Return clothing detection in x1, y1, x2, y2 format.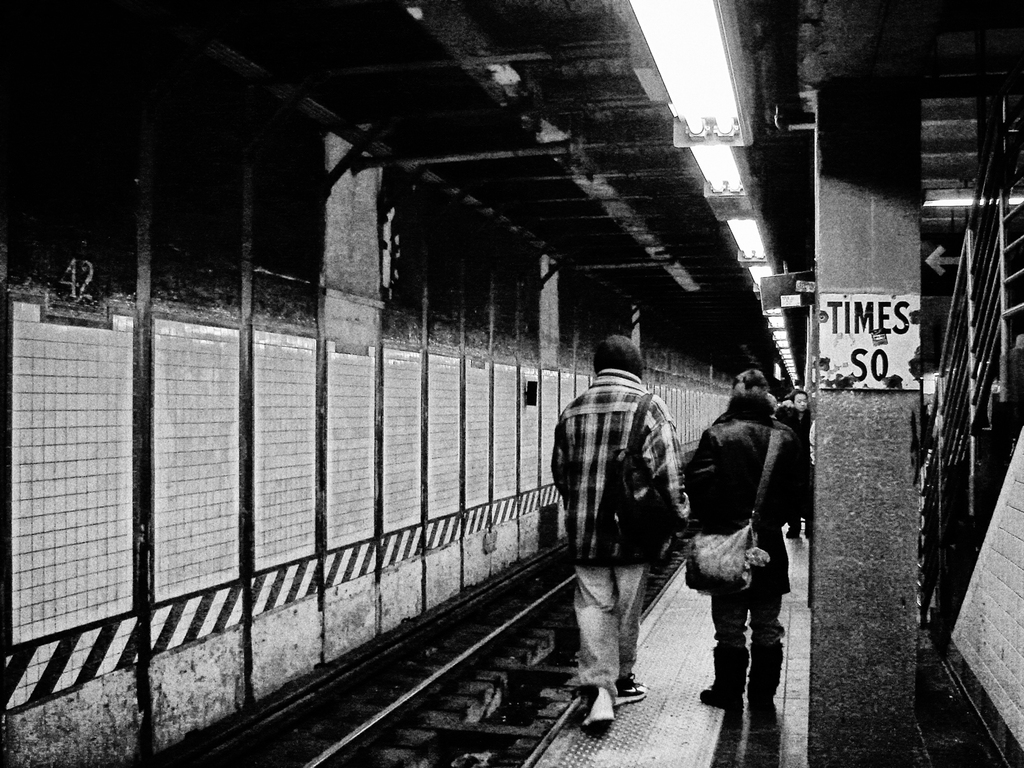
556, 335, 686, 685.
